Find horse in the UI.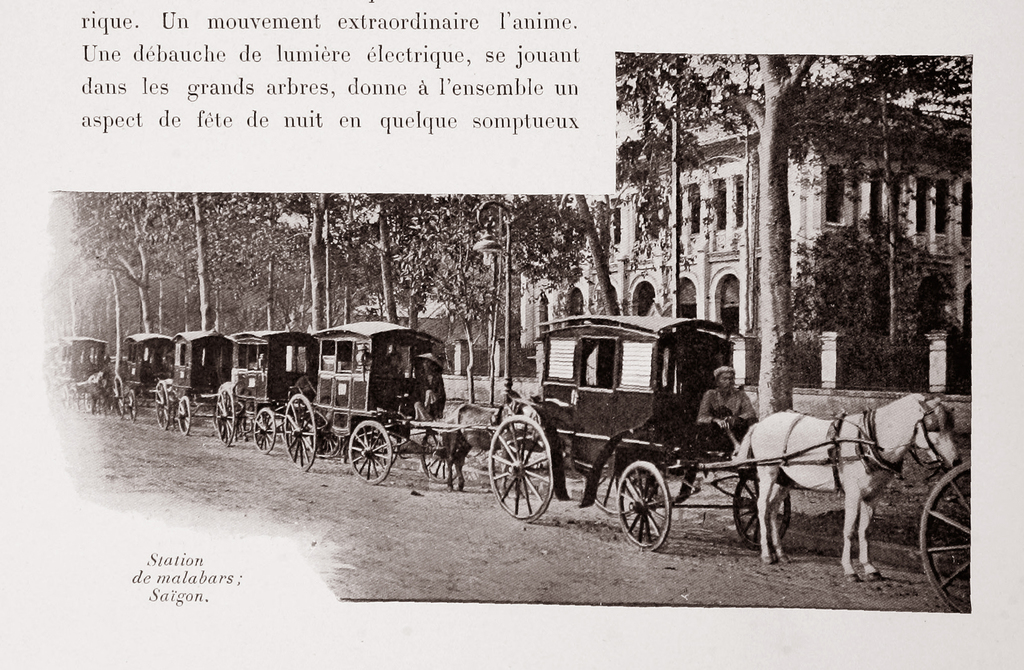
UI element at detection(440, 400, 527, 500).
